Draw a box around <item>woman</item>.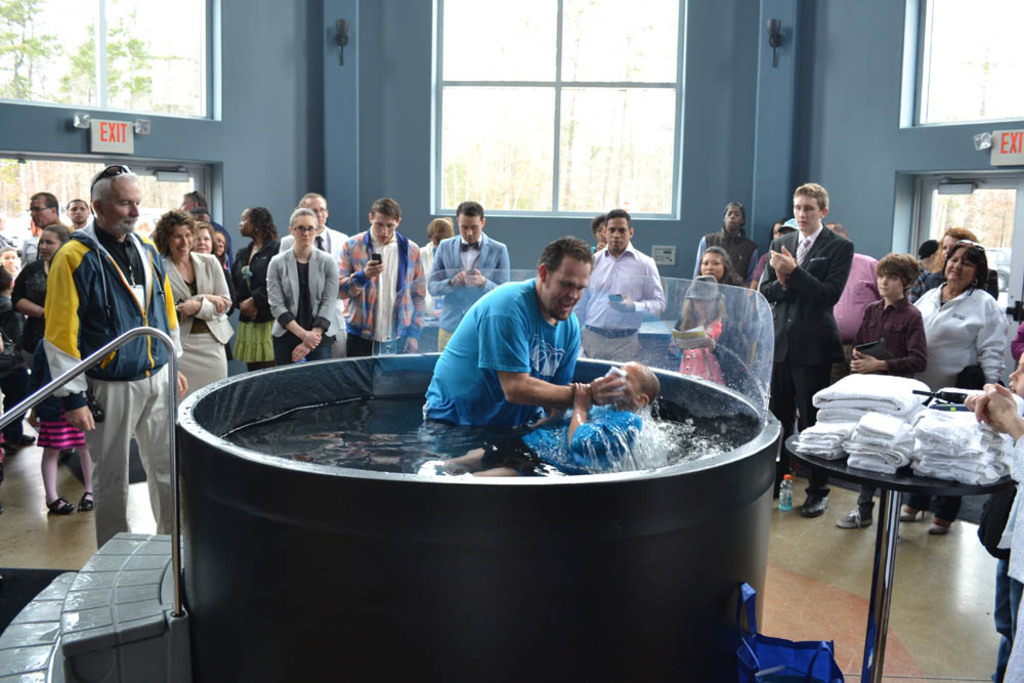
bbox(692, 248, 756, 390).
